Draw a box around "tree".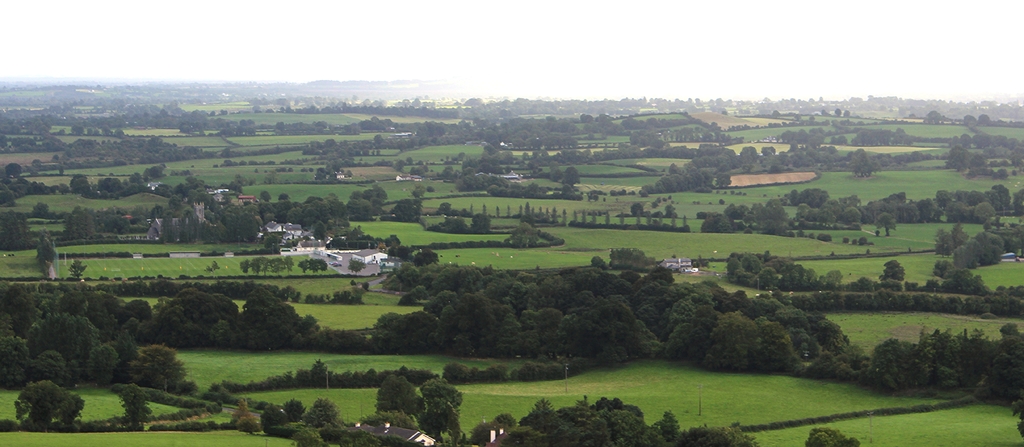
[left=129, top=171, right=148, bottom=192].
